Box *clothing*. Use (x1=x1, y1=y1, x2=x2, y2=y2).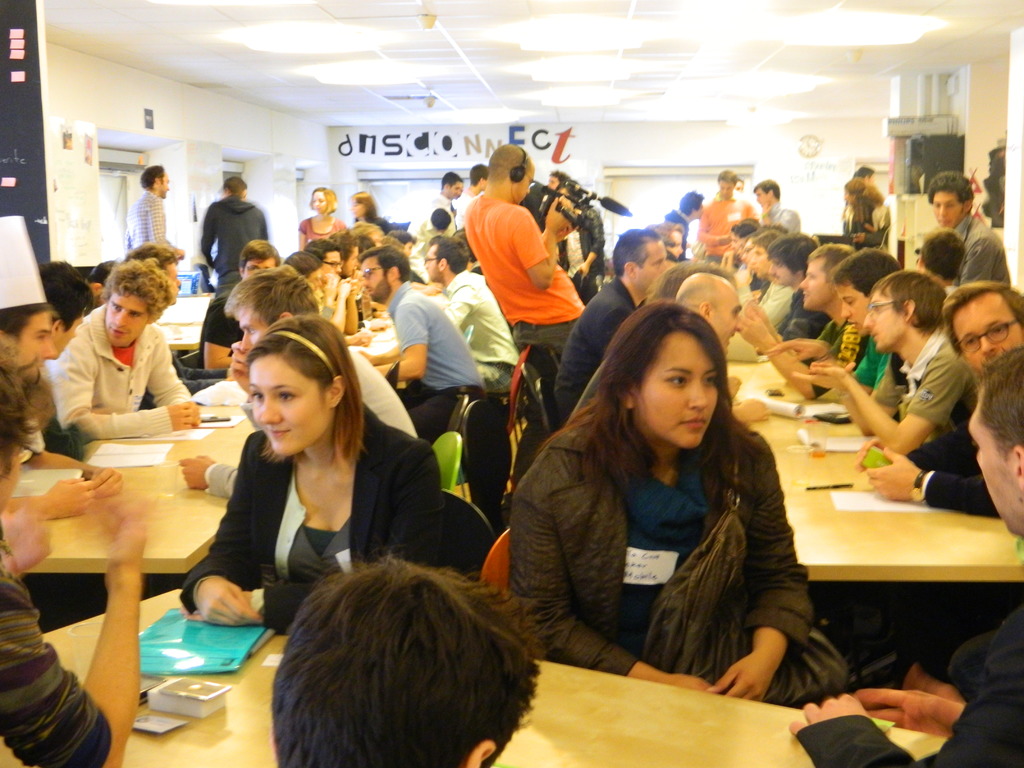
(x1=509, y1=382, x2=831, y2=700).
